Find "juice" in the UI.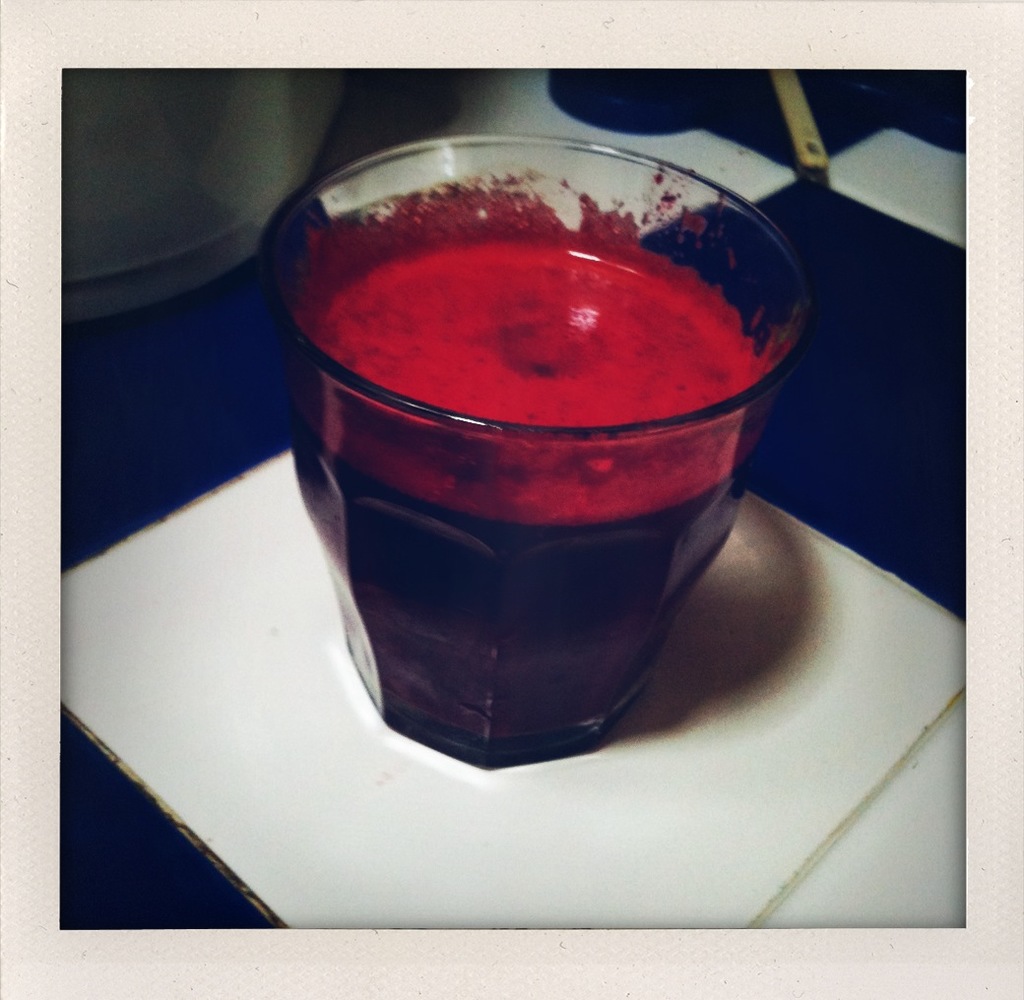
UI element at pyautogui.locateOnScreen(271, 184, 812, 801).
